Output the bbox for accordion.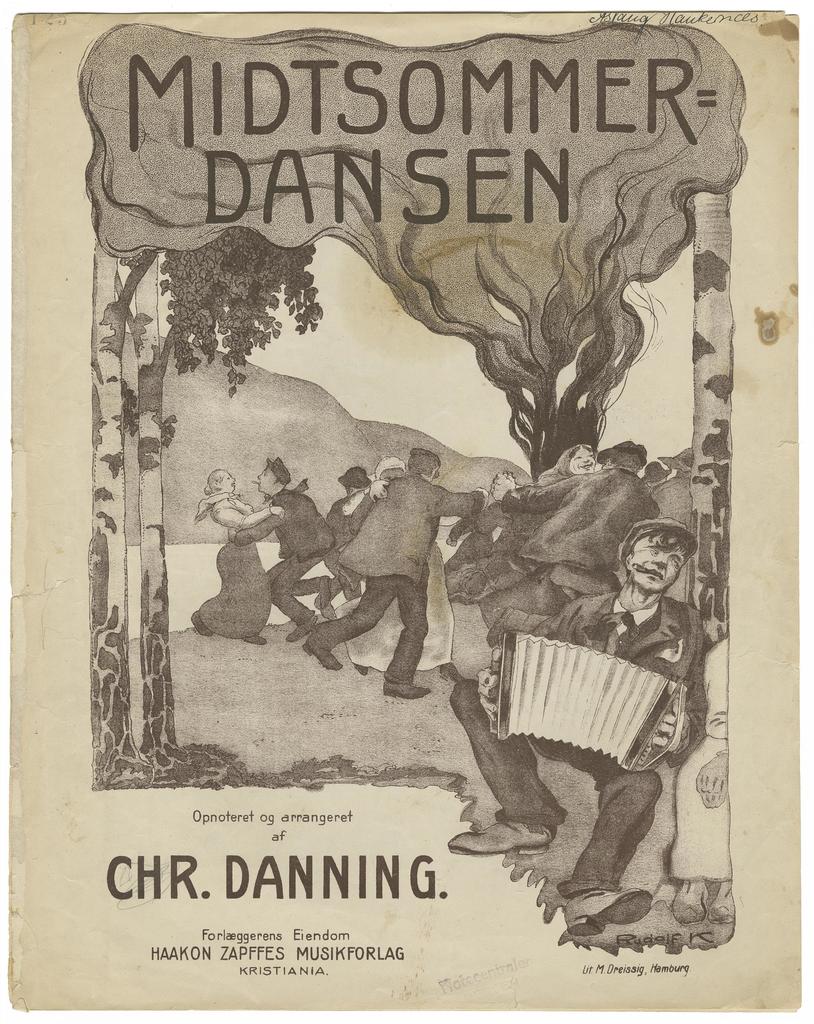
465,616,730,768.
